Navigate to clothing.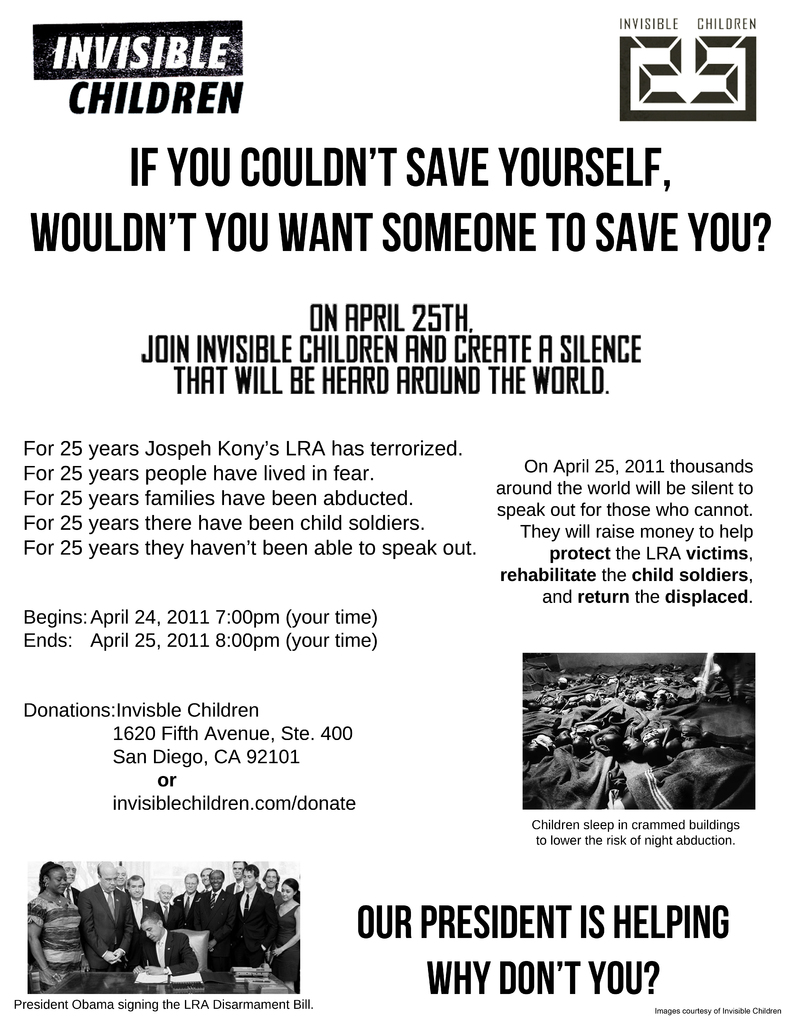
Navigation target: 26:889:90:996.
